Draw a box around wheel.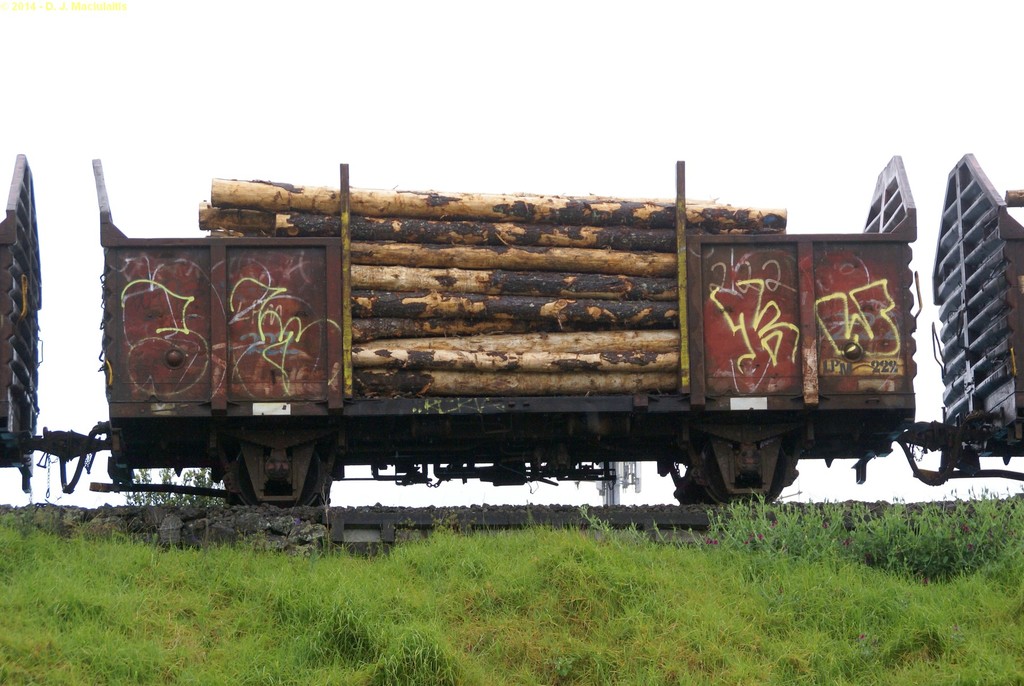
230,439,322,509.
